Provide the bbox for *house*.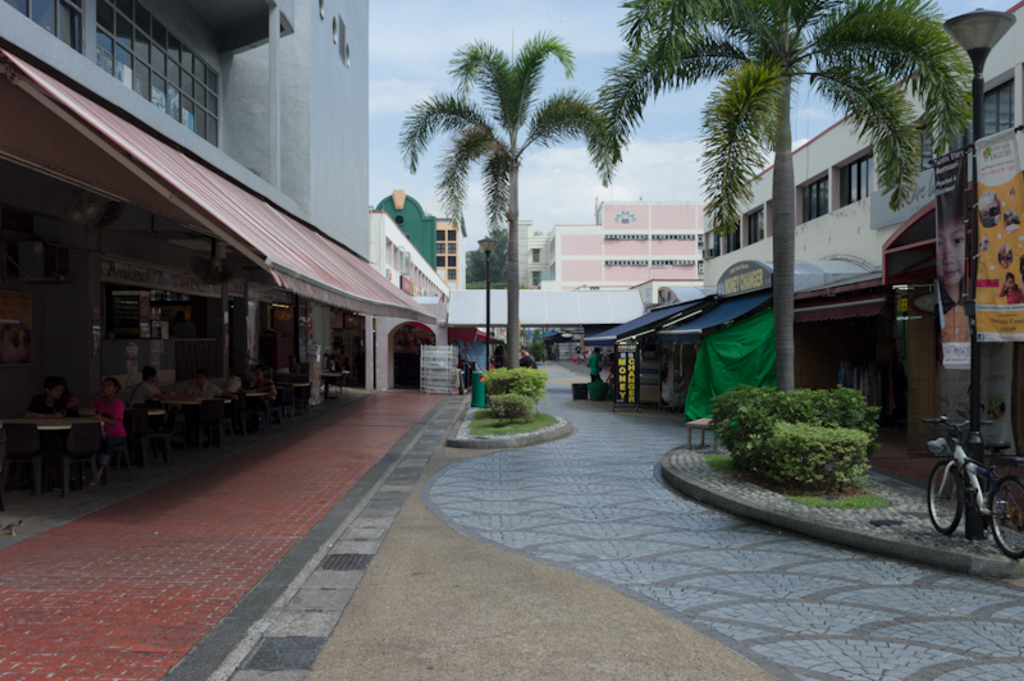
rect(692, 15, 1023, 443).
